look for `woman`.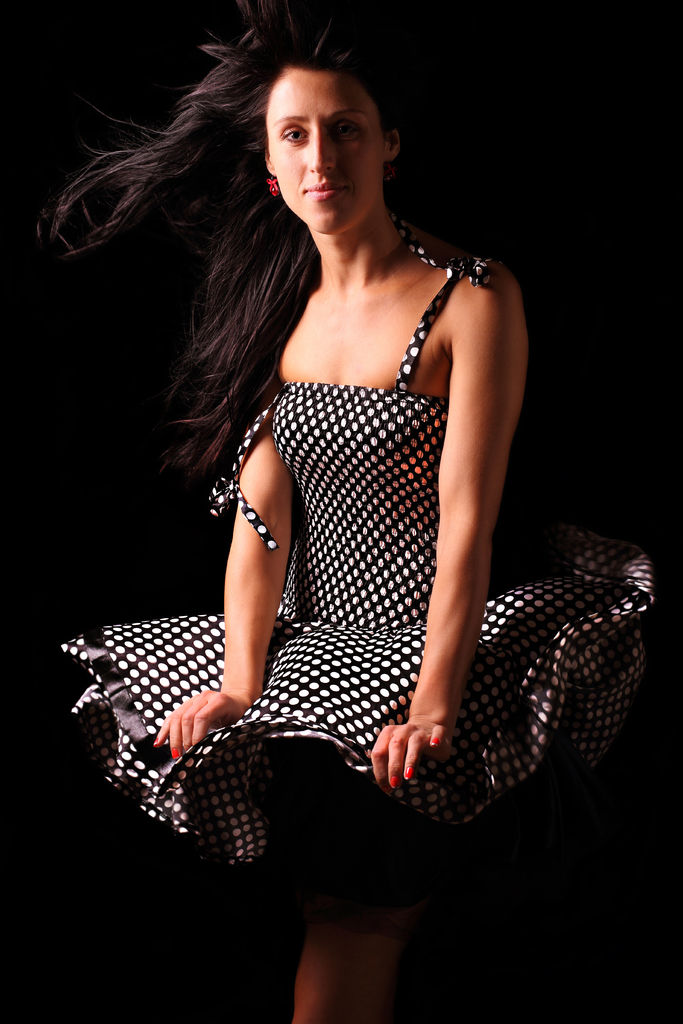
Found: [left=42, top=0, right=623, bottom=925].
